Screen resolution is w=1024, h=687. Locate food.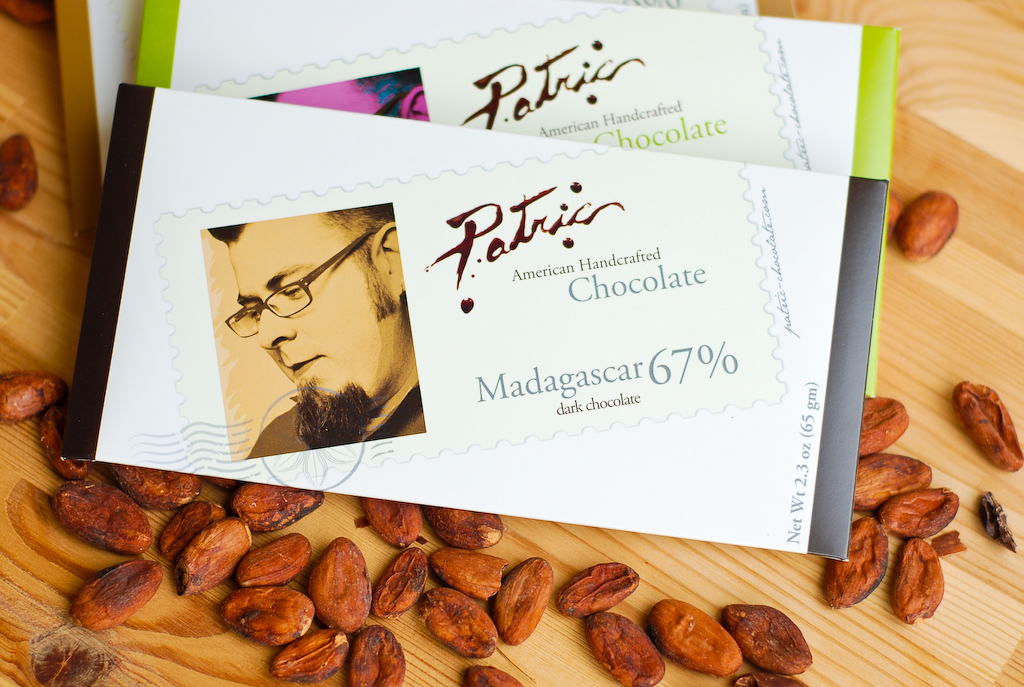
<region>152, 499, 224, 564</region>.
